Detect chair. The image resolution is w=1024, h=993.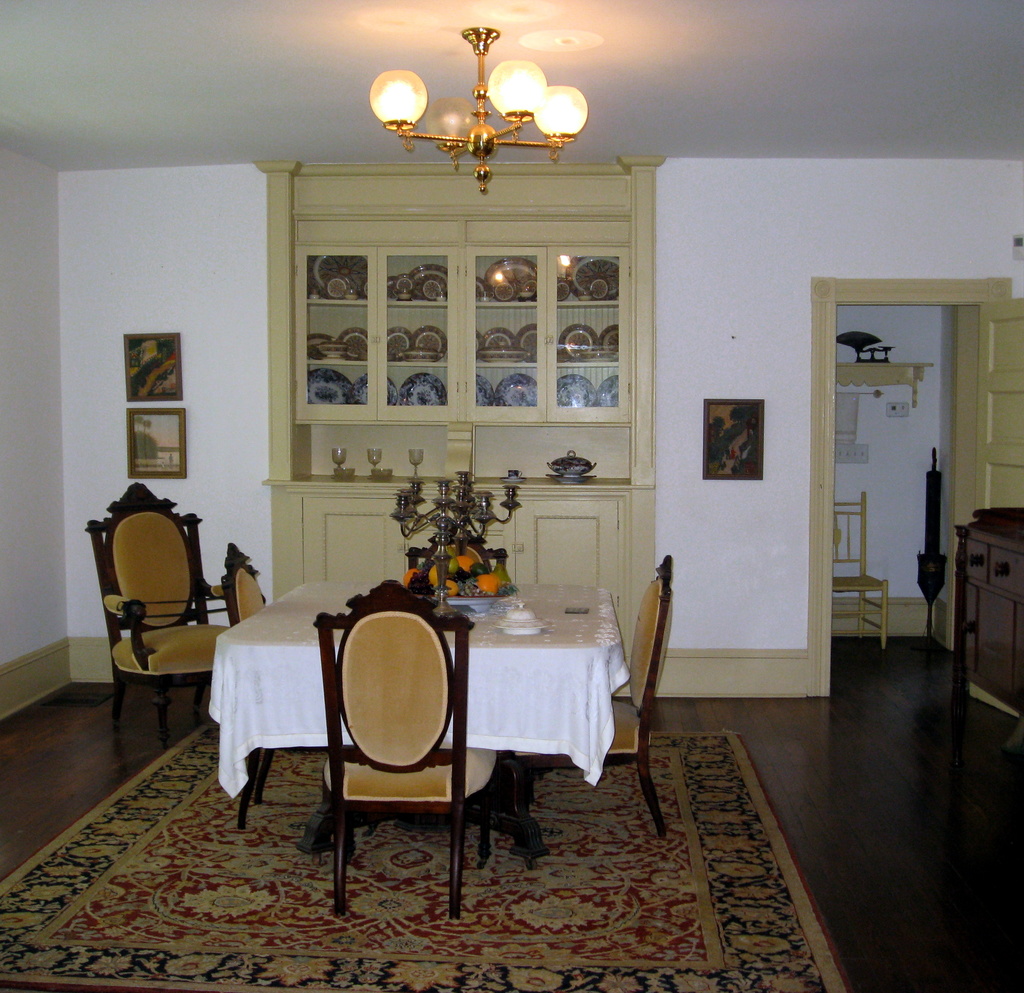
pyautogui.locateOnScreen(501, 550, 673, 851).
